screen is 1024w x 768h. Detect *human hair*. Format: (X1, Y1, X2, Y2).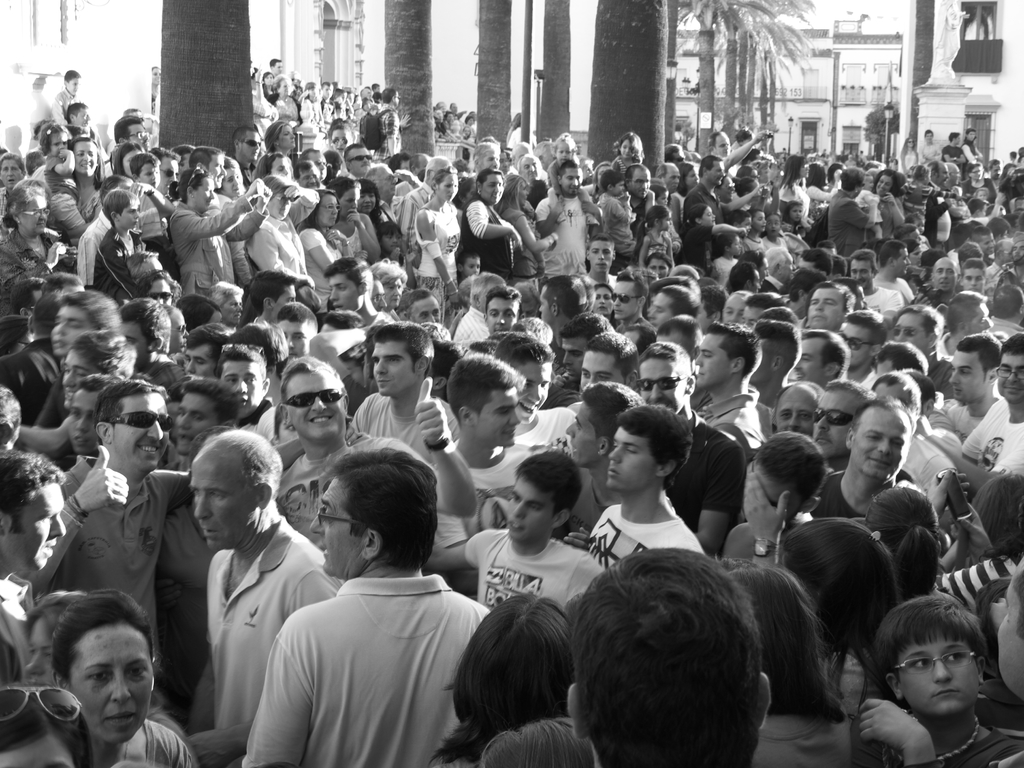
(0, 385, 19, 419).
